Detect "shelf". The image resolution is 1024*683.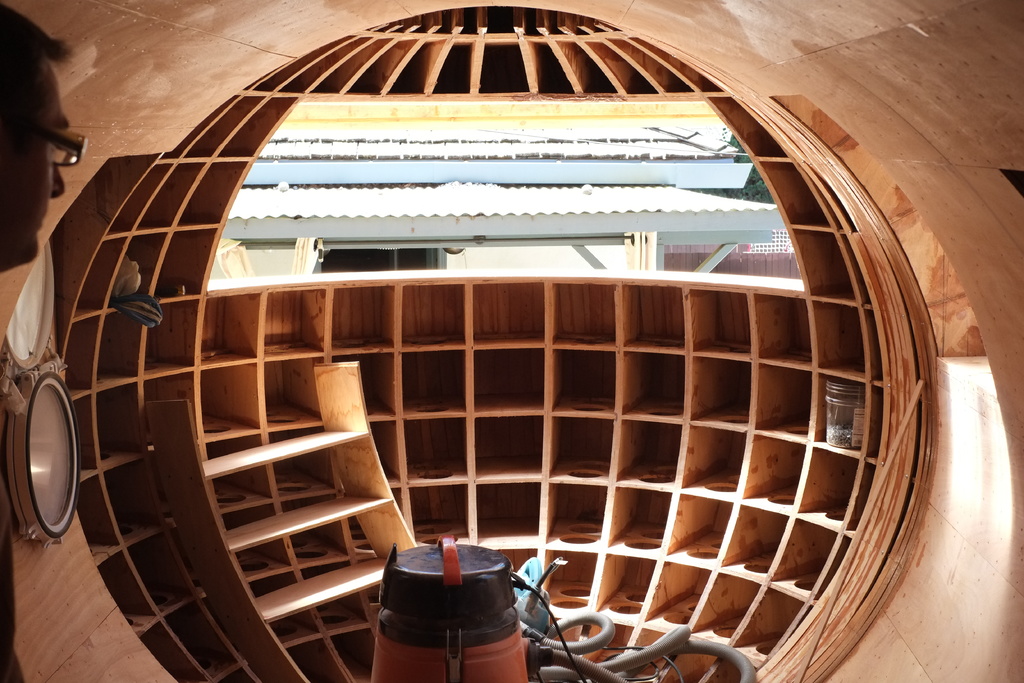
<region>835, 230, 875, 309</region>.
